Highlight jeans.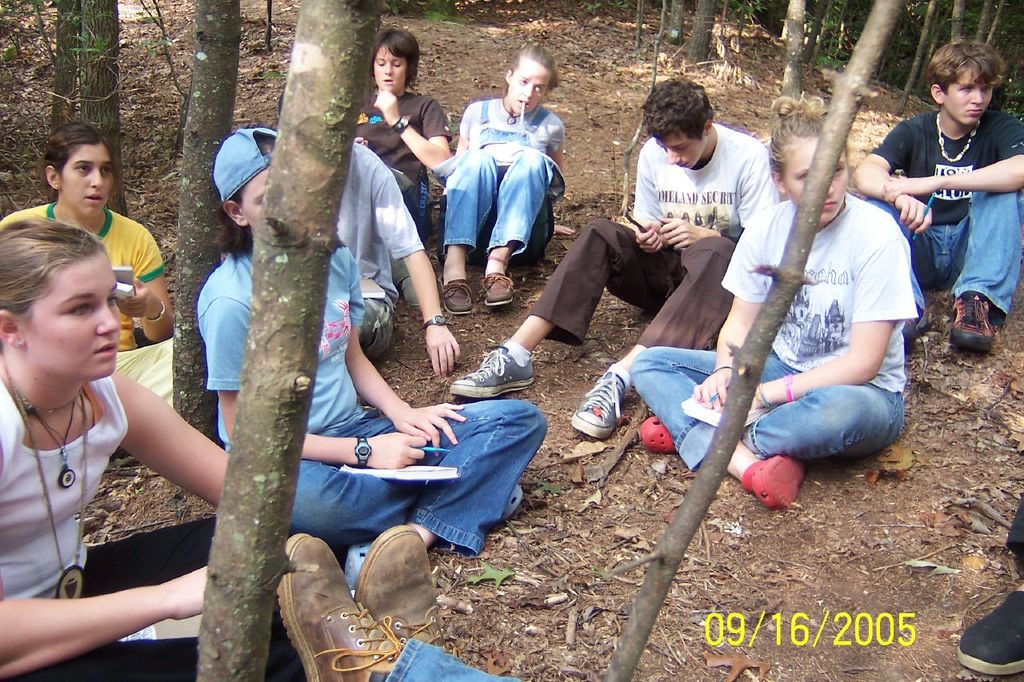
Highlighted region: 445,158,556,259.
